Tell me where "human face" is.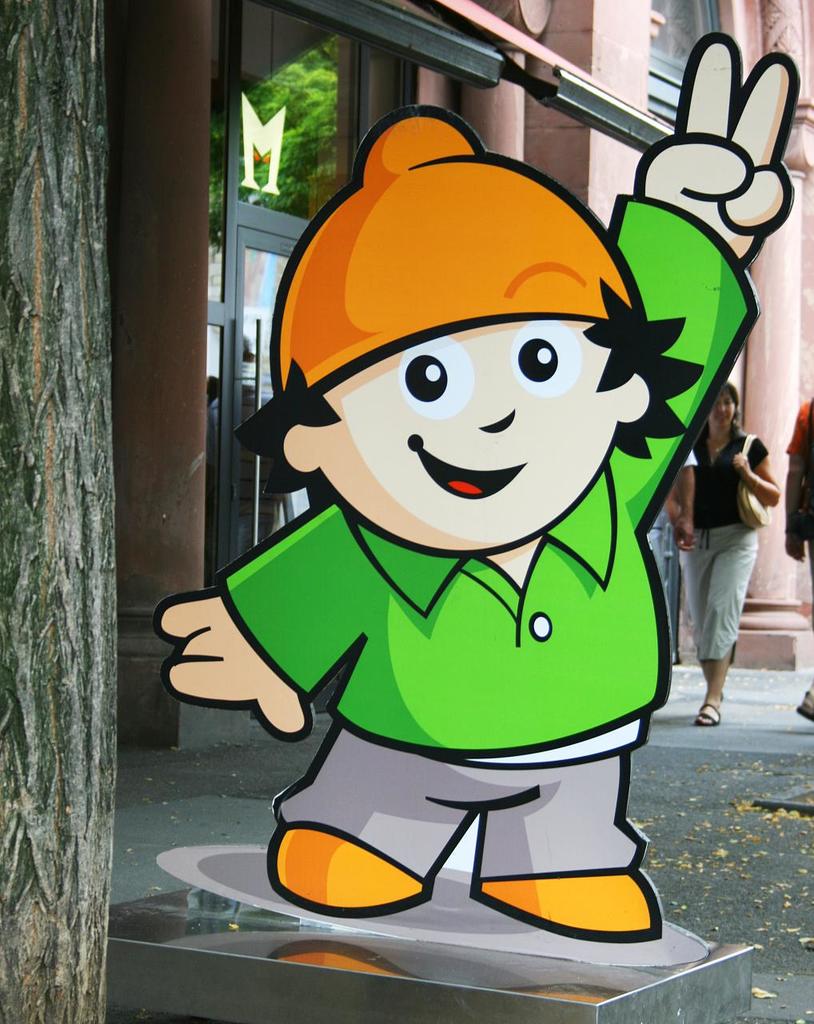
"human face" is at rect(314, 326, 605, 550).
